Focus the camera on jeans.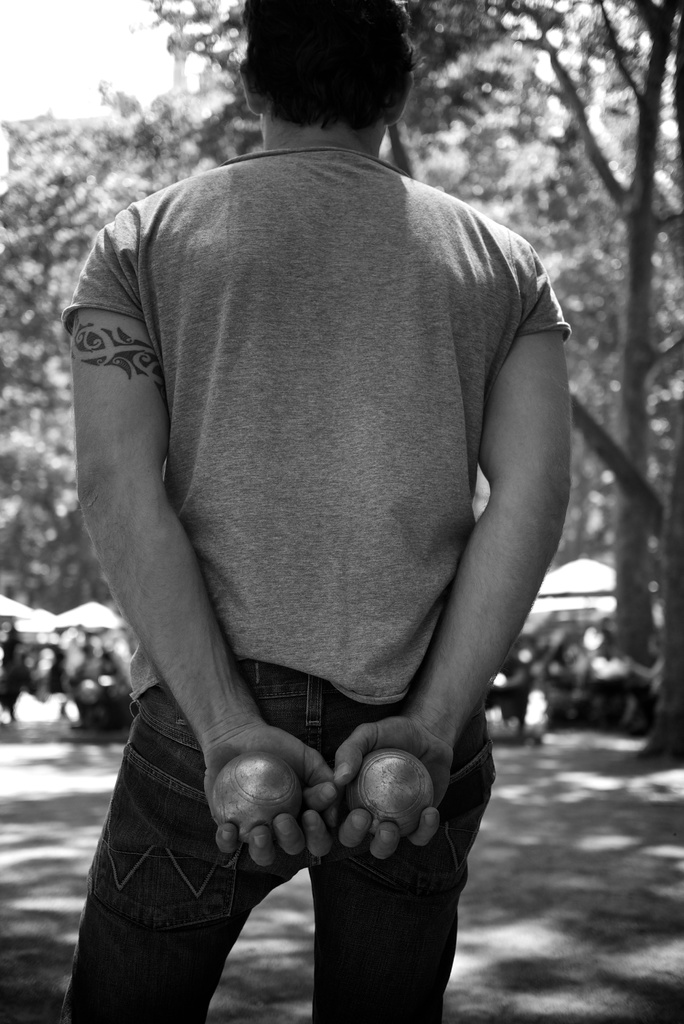
Focus region: crop(61, 707, 429, 989).
